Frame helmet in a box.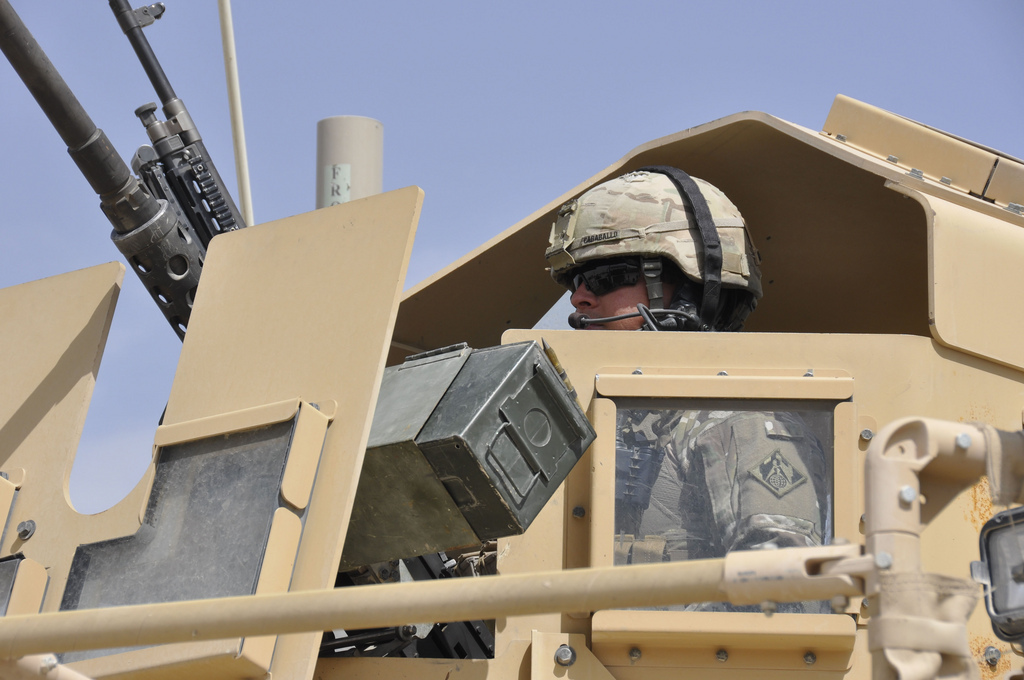
region(545, 164, 768, 331).
